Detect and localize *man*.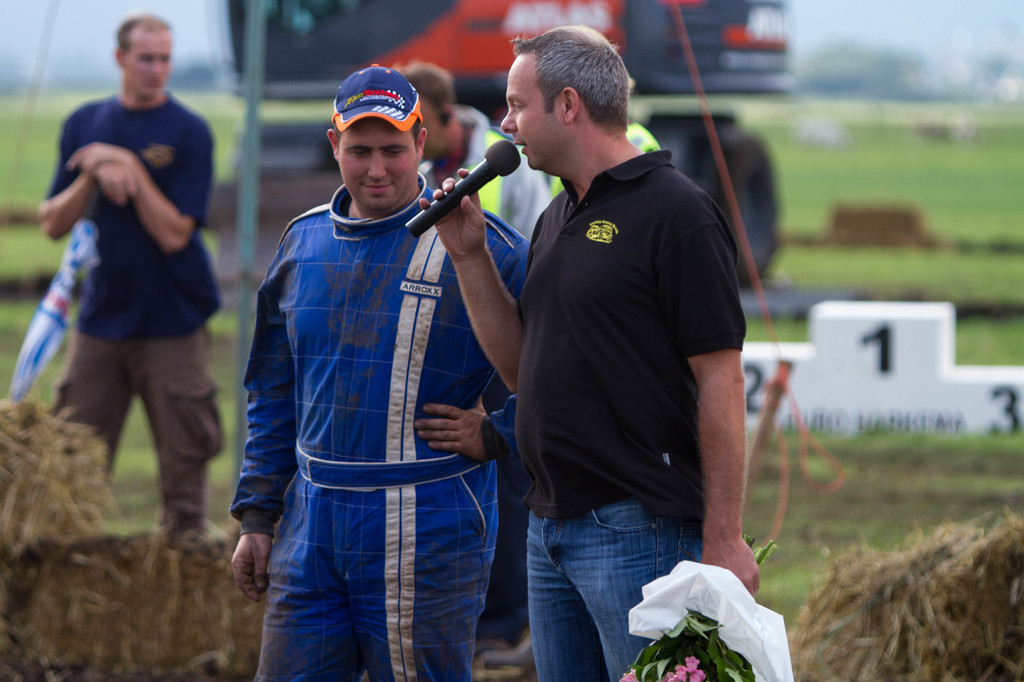
Localized at x1=399, y1=57, x2=556, y2=242.
